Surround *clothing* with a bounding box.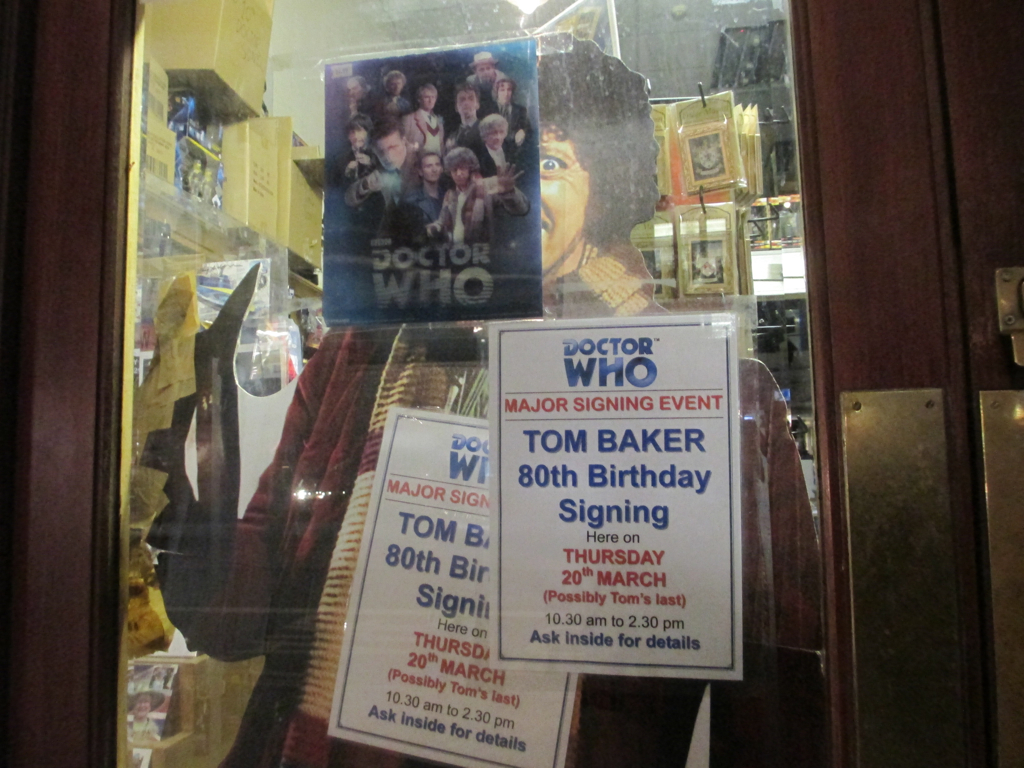
<bbox>142, 241, 828, 767</bbox>.
